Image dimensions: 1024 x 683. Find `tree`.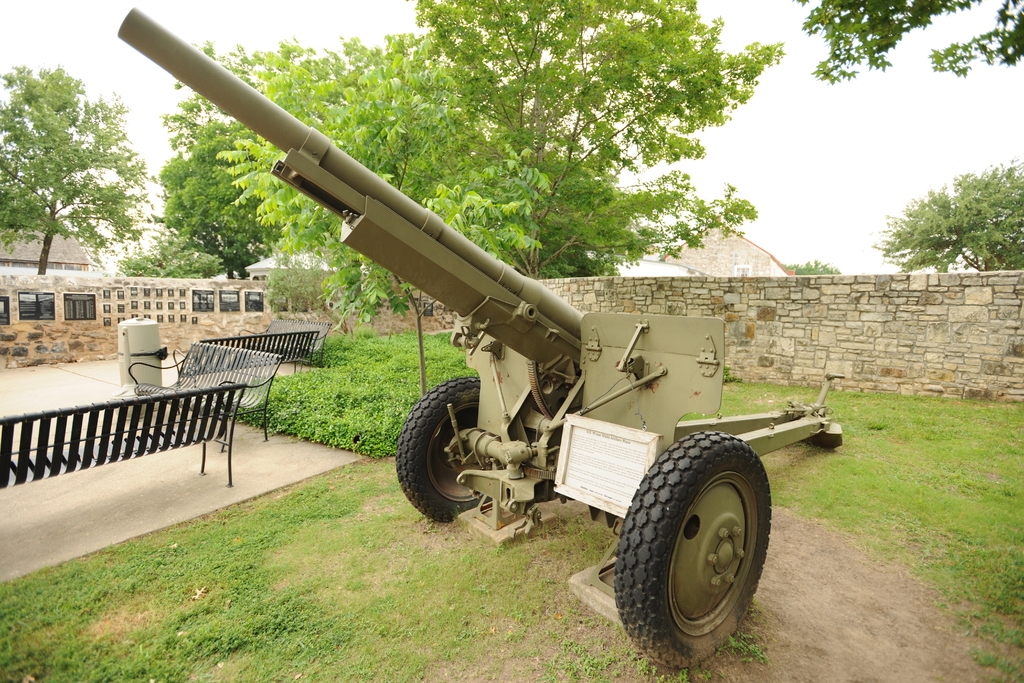
detection(153, 44, 289, 283).
